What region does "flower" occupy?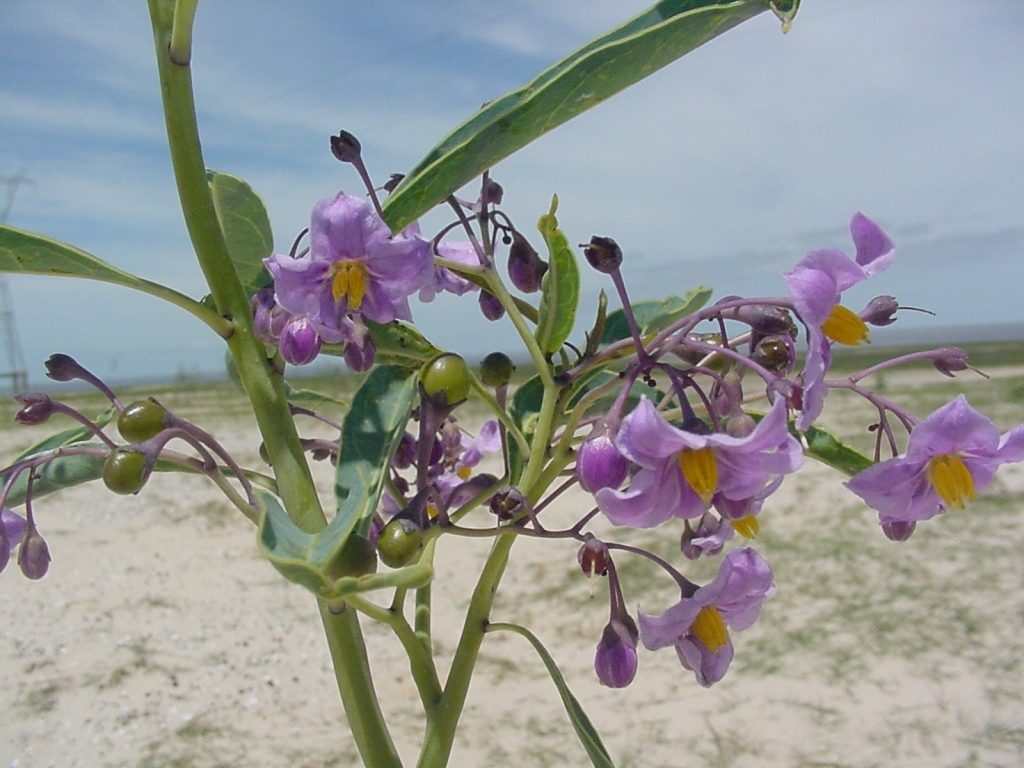
326:128:359:164.
